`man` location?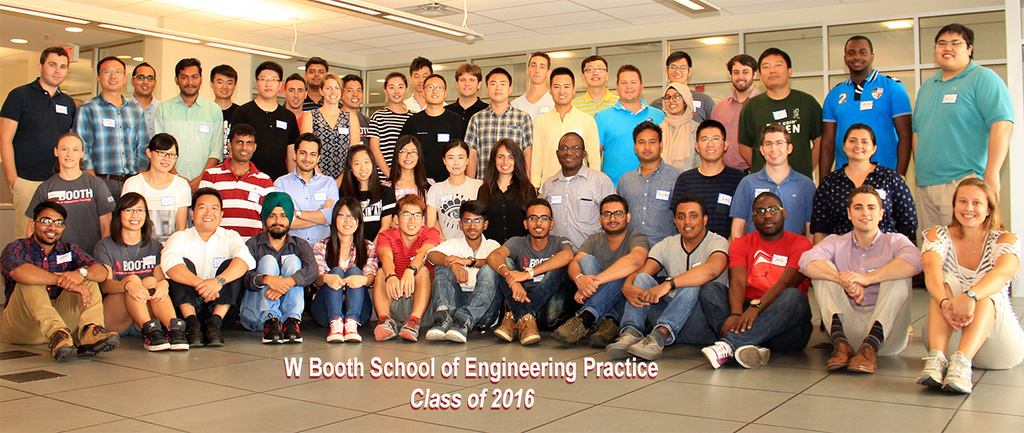
[617,114,695,258]
